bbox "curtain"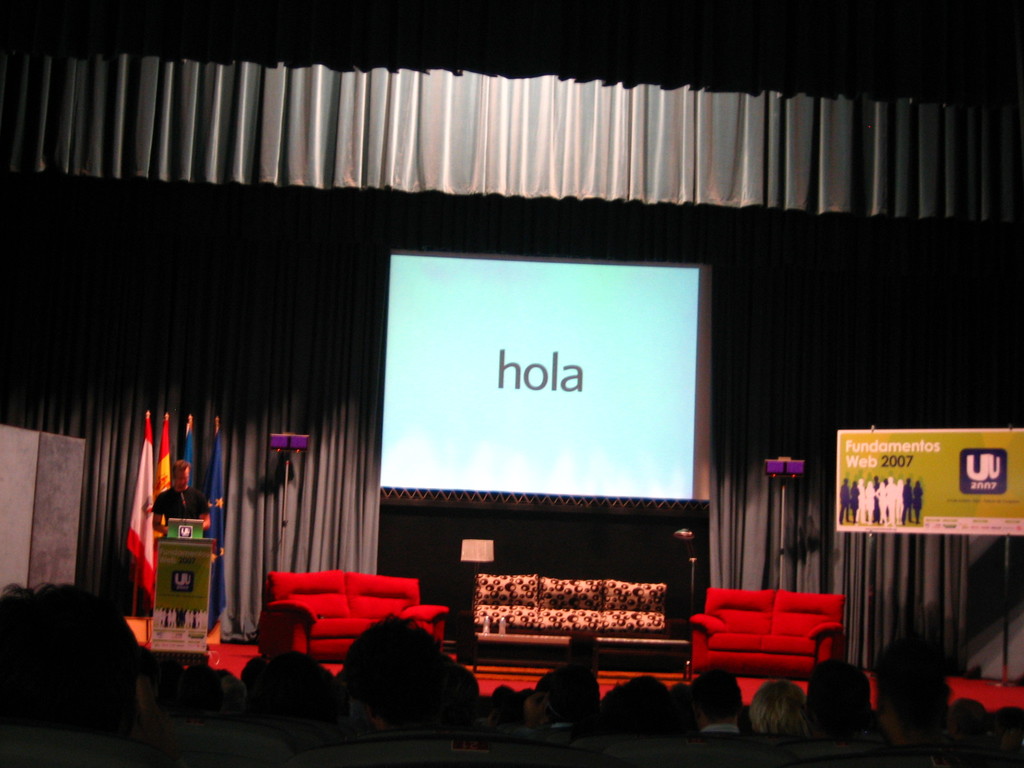
locate(16, 17, 1014, 685)
